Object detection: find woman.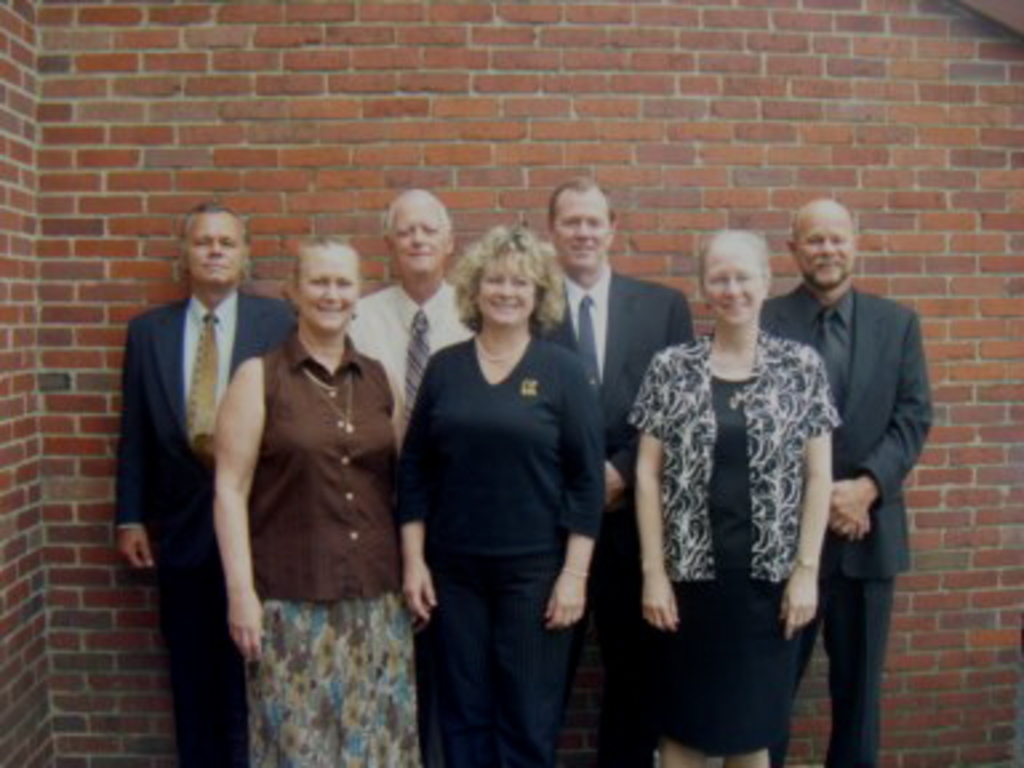
x1=403, y1=221, x2=597, y2=765.
